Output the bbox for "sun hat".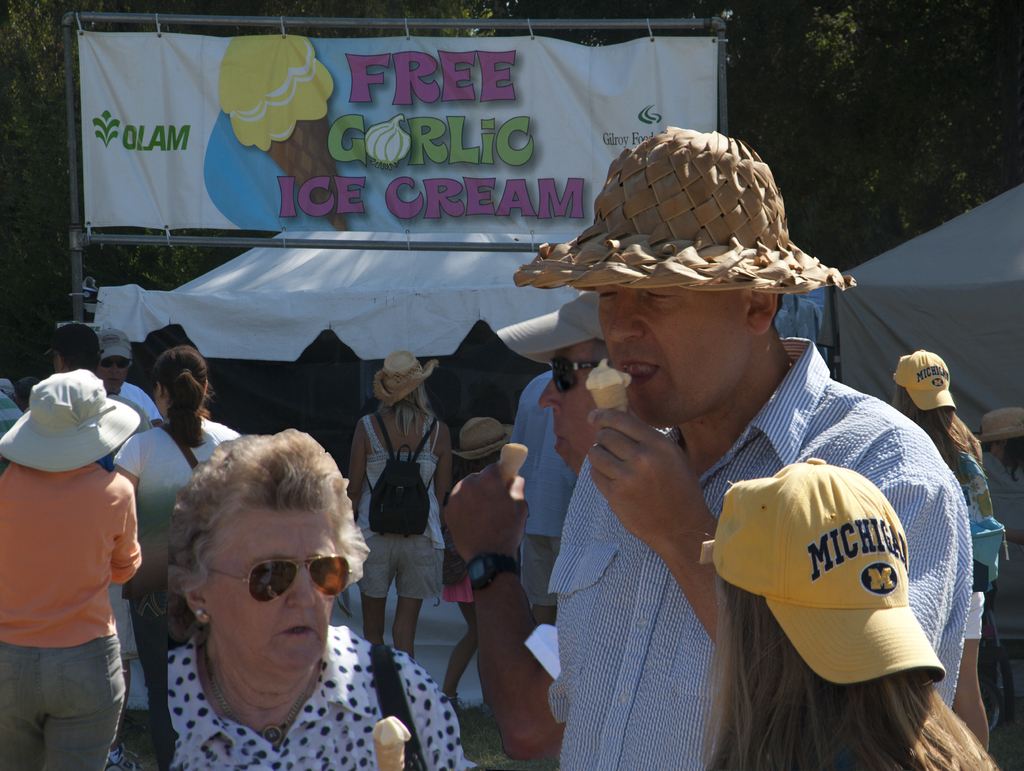
BBox(367, 350, 440, 415).
